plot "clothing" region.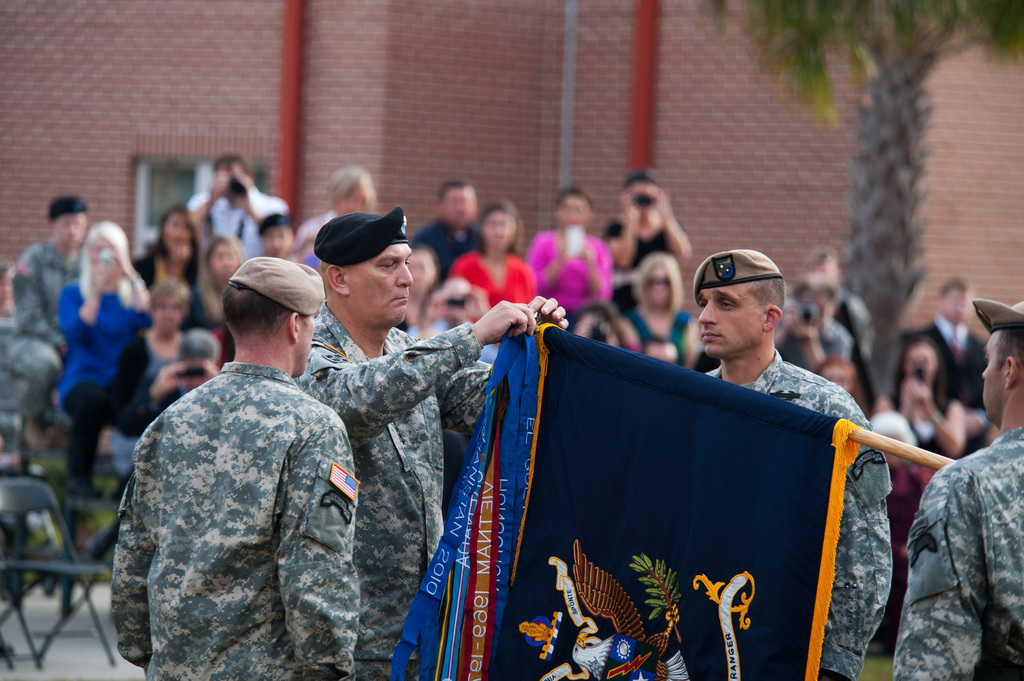
Plotted at bbox=(604, 217, 671, 314).
